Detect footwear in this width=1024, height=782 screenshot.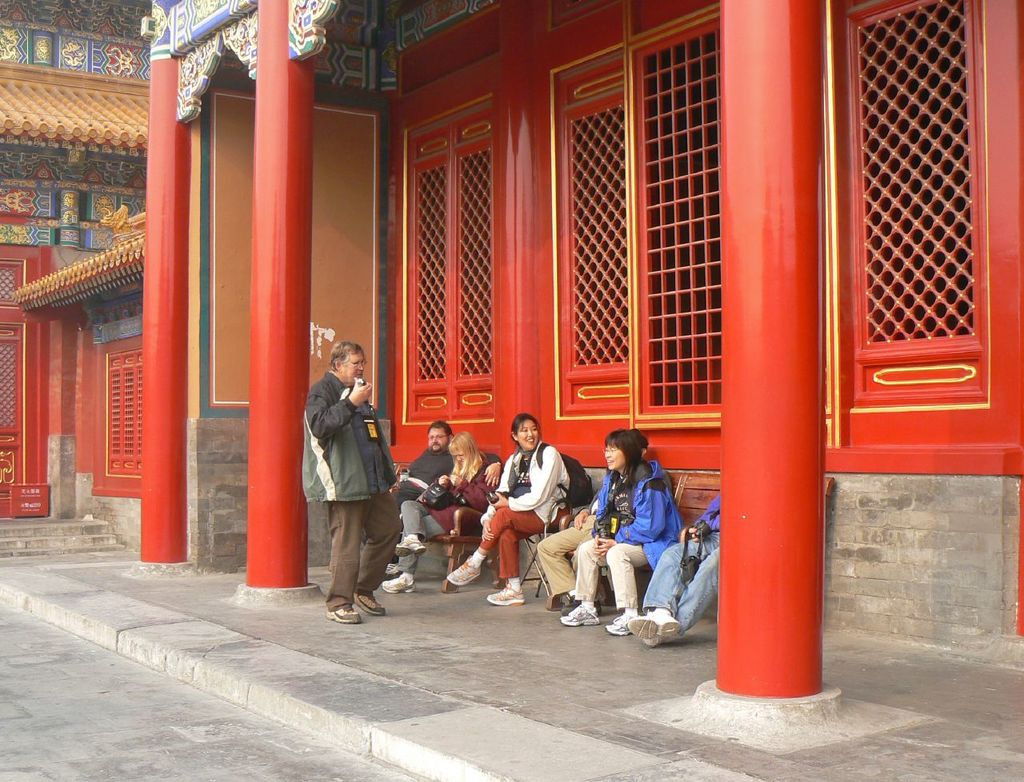
Detection: BBox(326, 600, 357, 624).
